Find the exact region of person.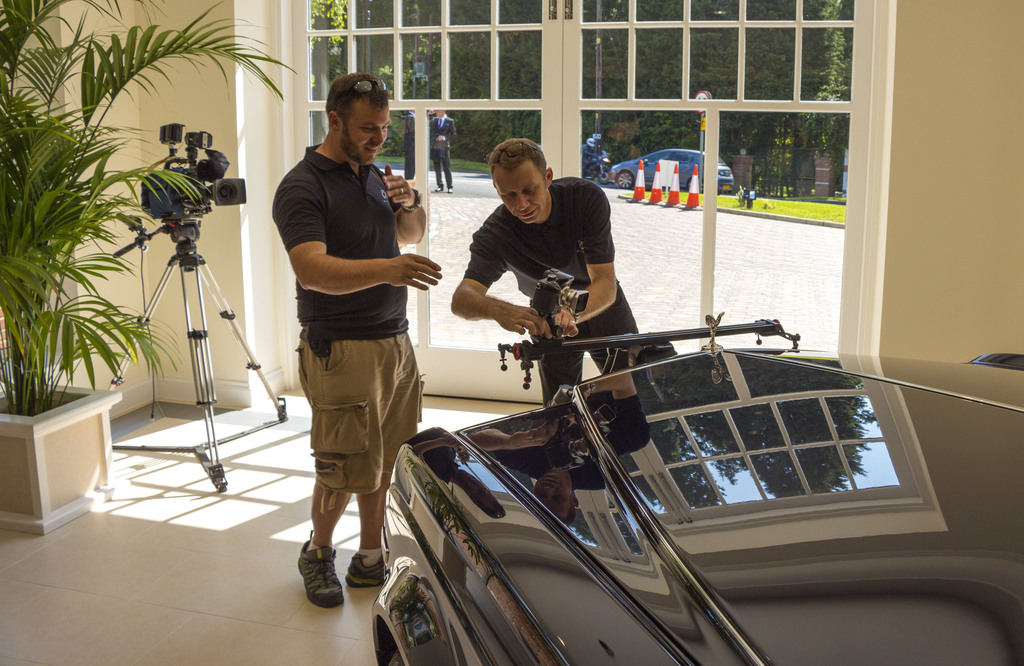
Exact region: bbox=[457, 126, 641, 419].
